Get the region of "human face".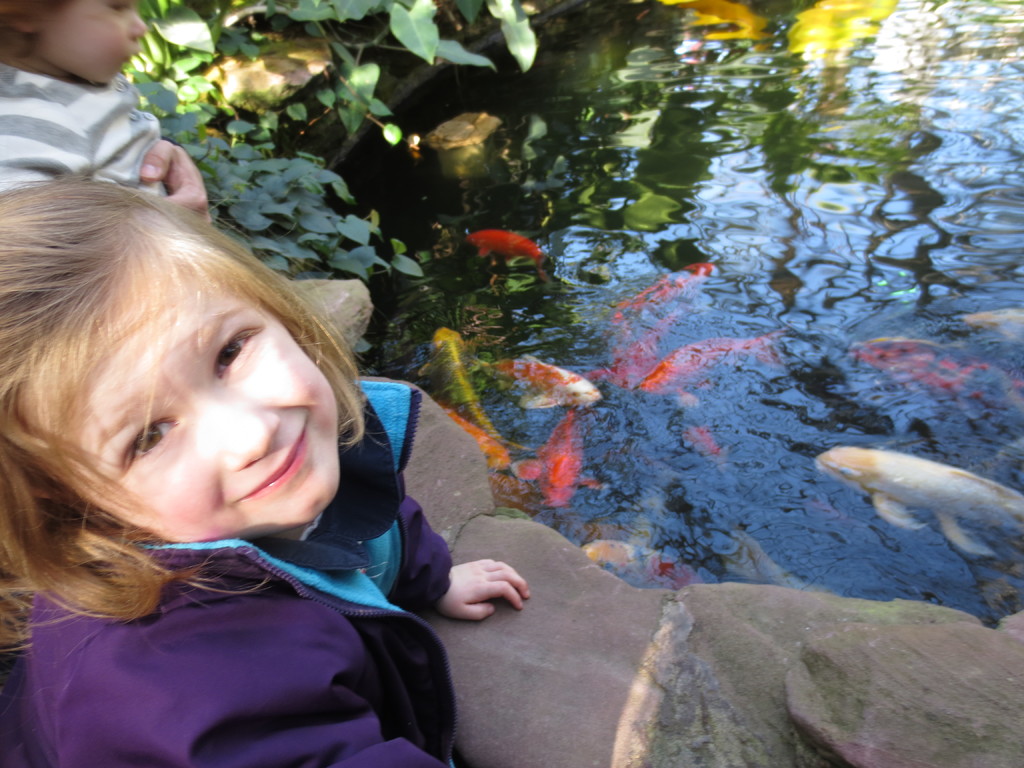
<region>13, 249, 348, 547</region>.
